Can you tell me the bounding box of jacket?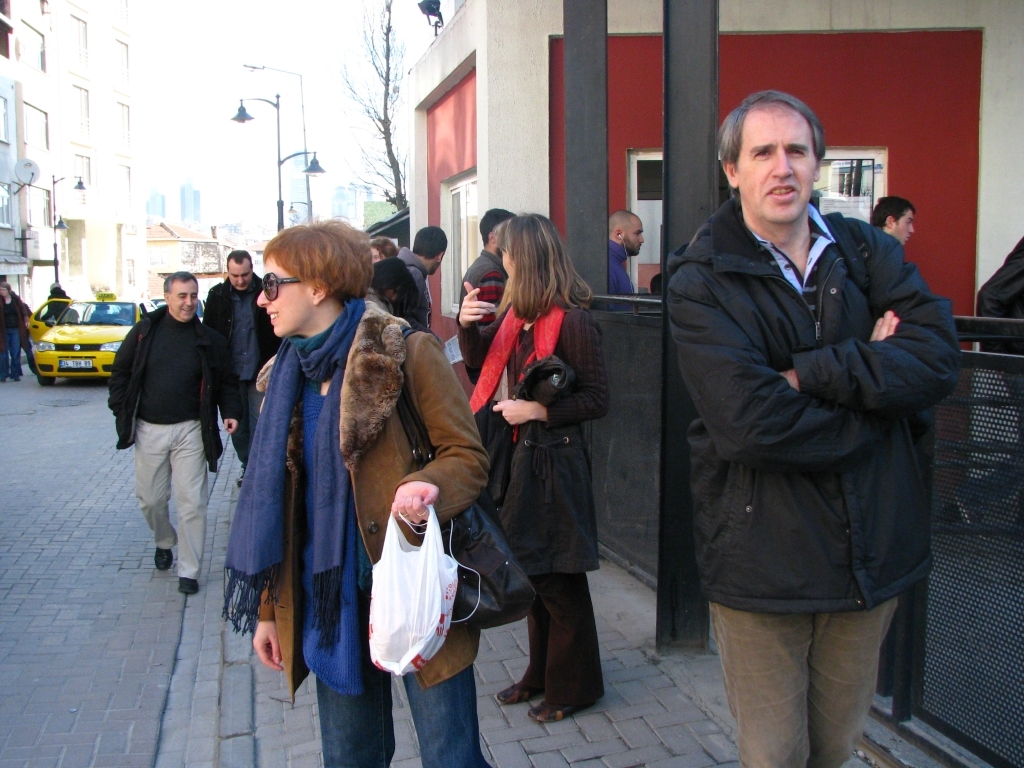
BBox(456, 300, 612, 575).
